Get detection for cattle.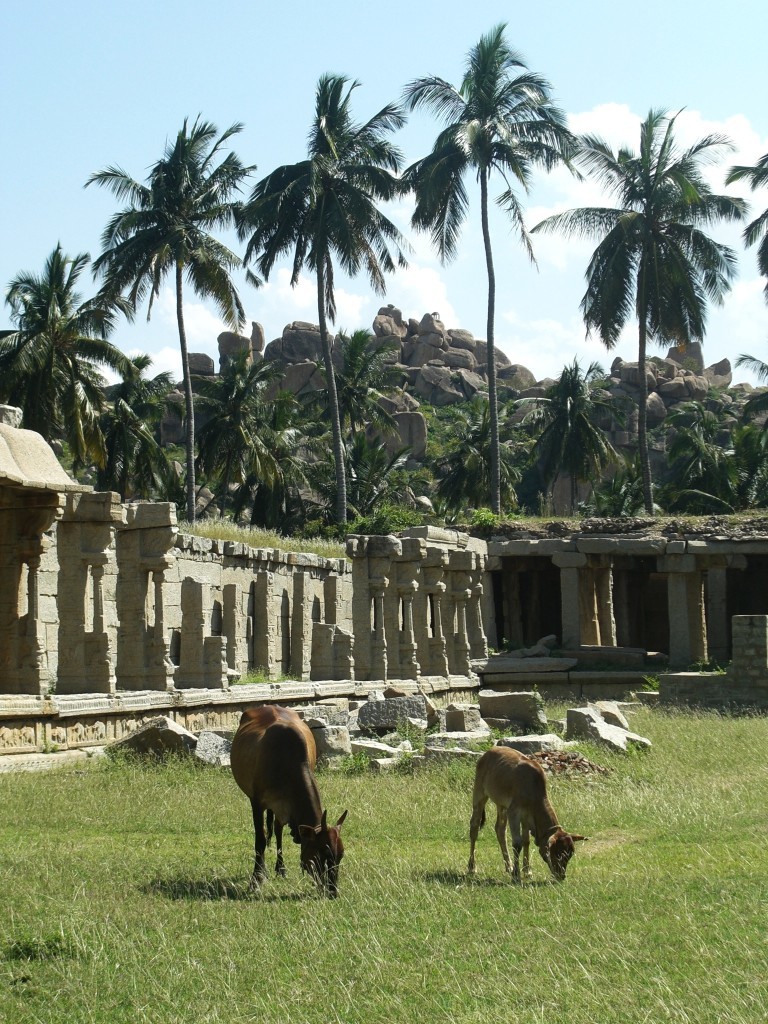
Detection: bbox(463, 744, 582, 888).
